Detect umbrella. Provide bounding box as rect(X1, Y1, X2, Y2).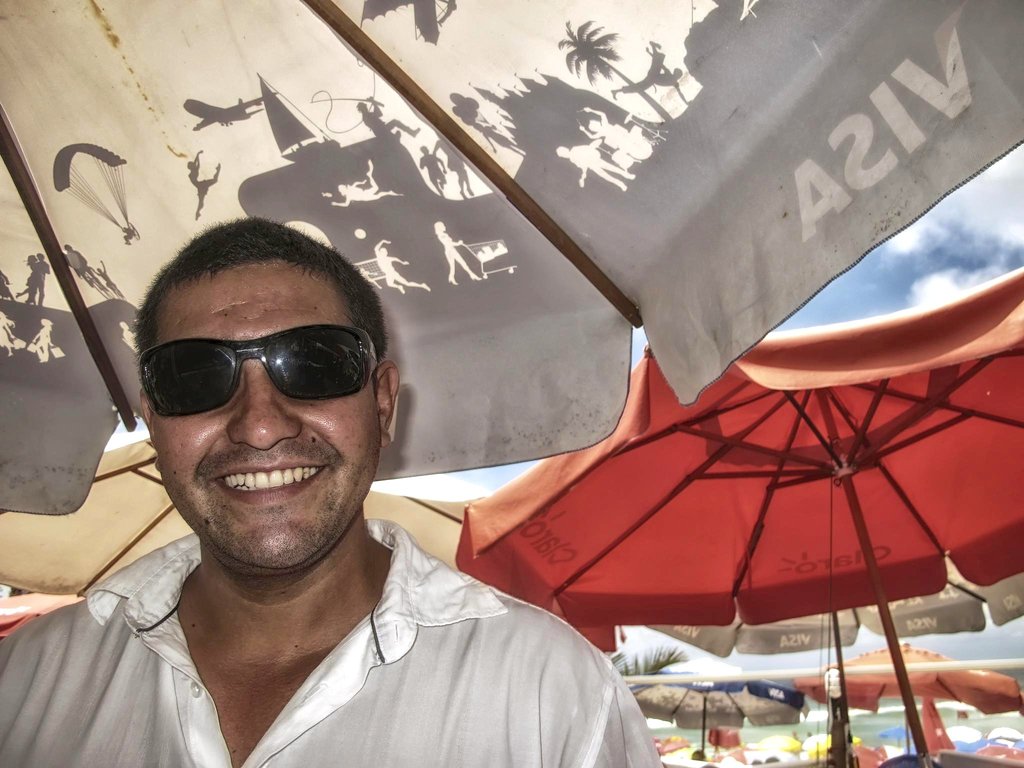
rect(460, 310, 1014, 712).
